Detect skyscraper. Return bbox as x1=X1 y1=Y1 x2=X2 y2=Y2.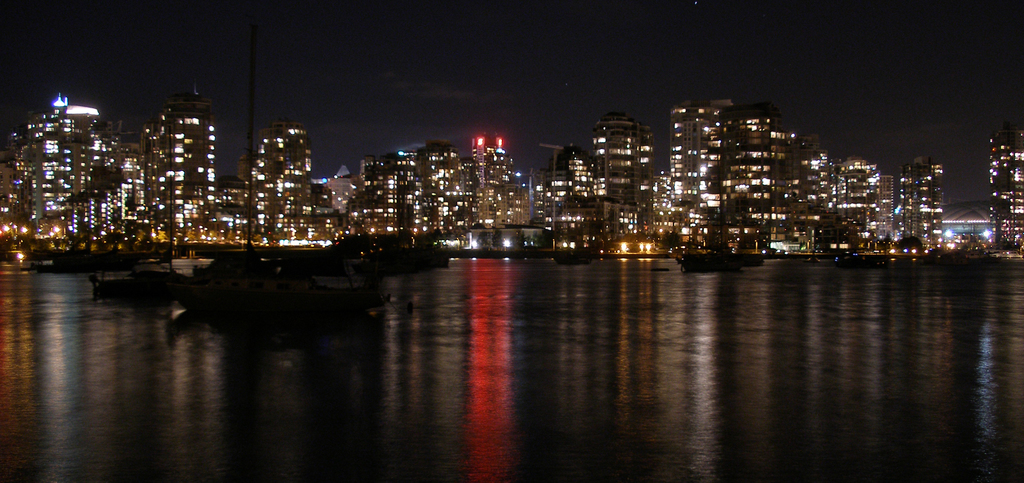
x1=668 y1=102 x2=742 y2=243.
